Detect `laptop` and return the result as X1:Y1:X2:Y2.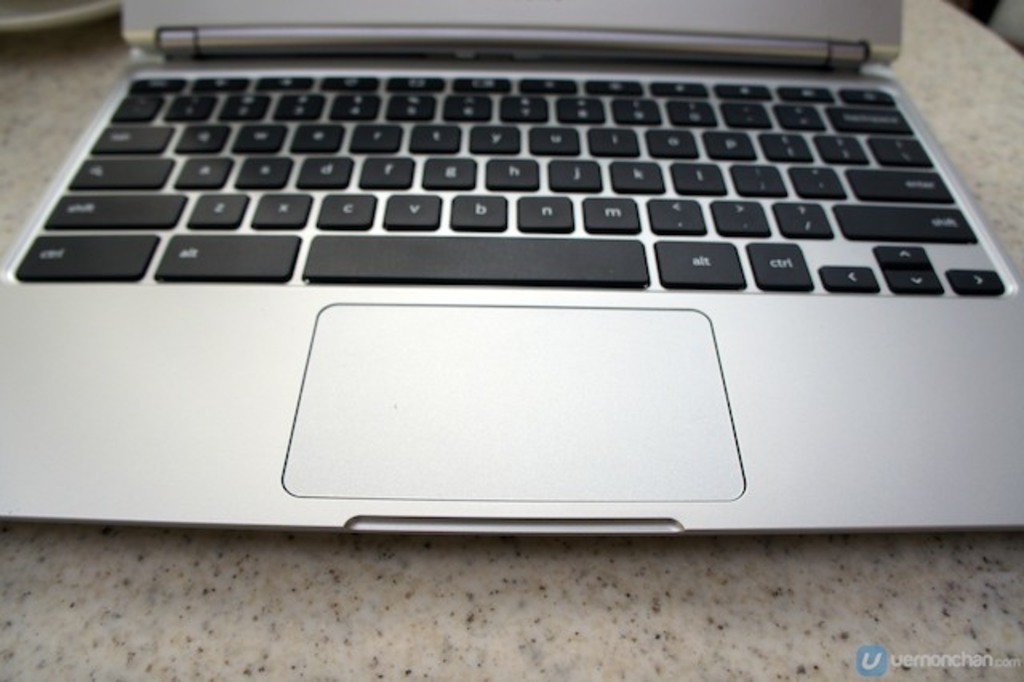
0:0:1022:532.
